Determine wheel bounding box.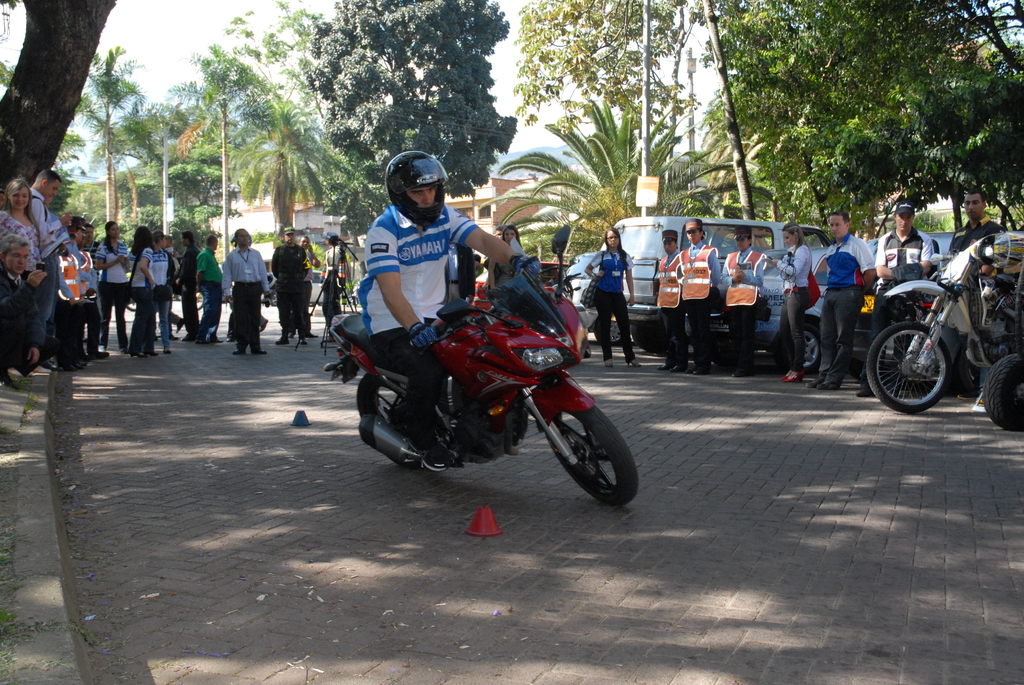
Determined: box(357, 374, 435, 467).
